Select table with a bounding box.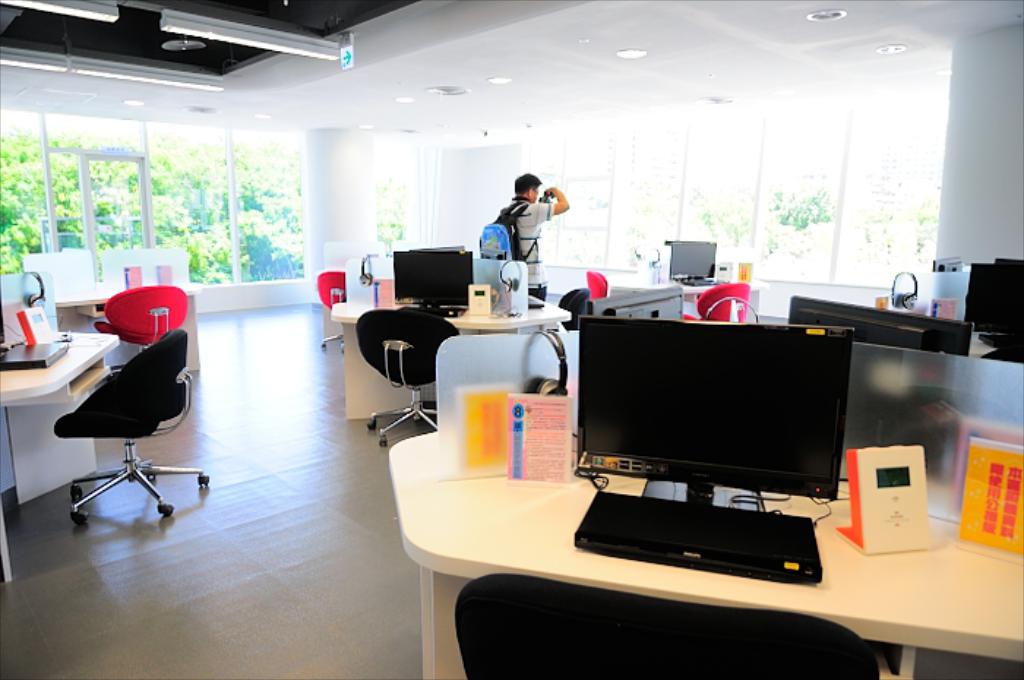
box(331, 276, 572, 423).
